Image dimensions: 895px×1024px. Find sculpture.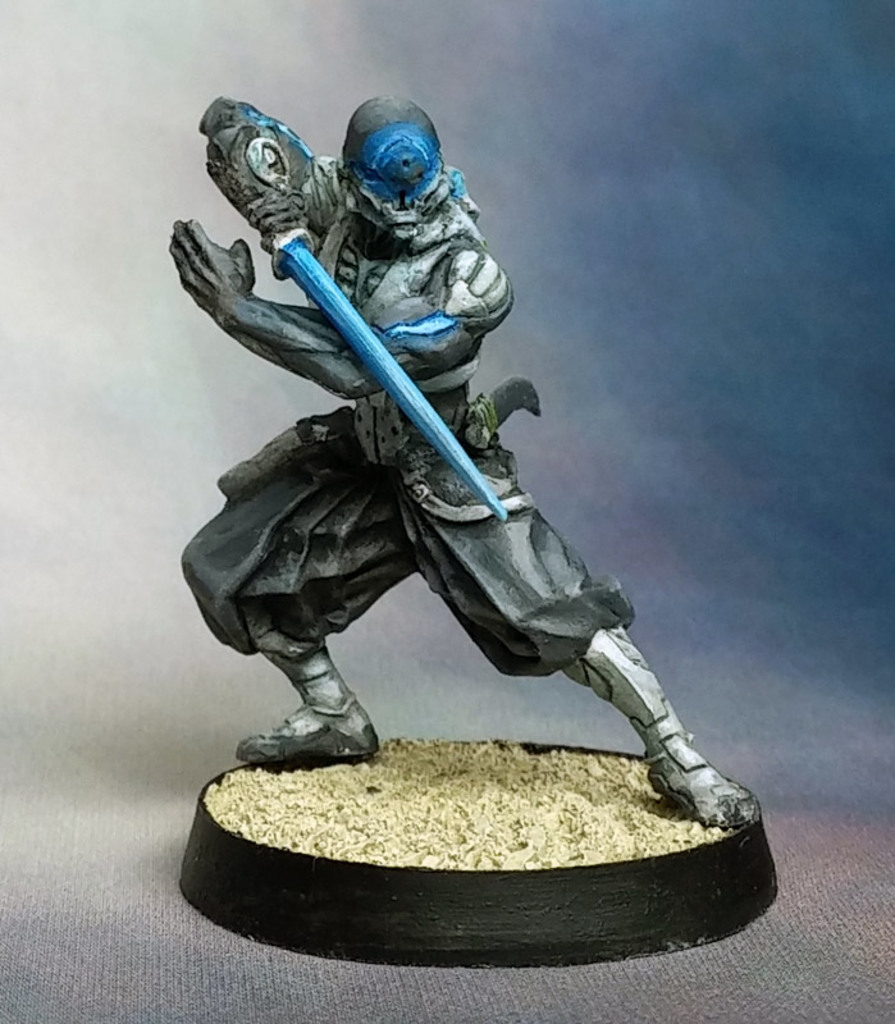
[166,96,748,920].
